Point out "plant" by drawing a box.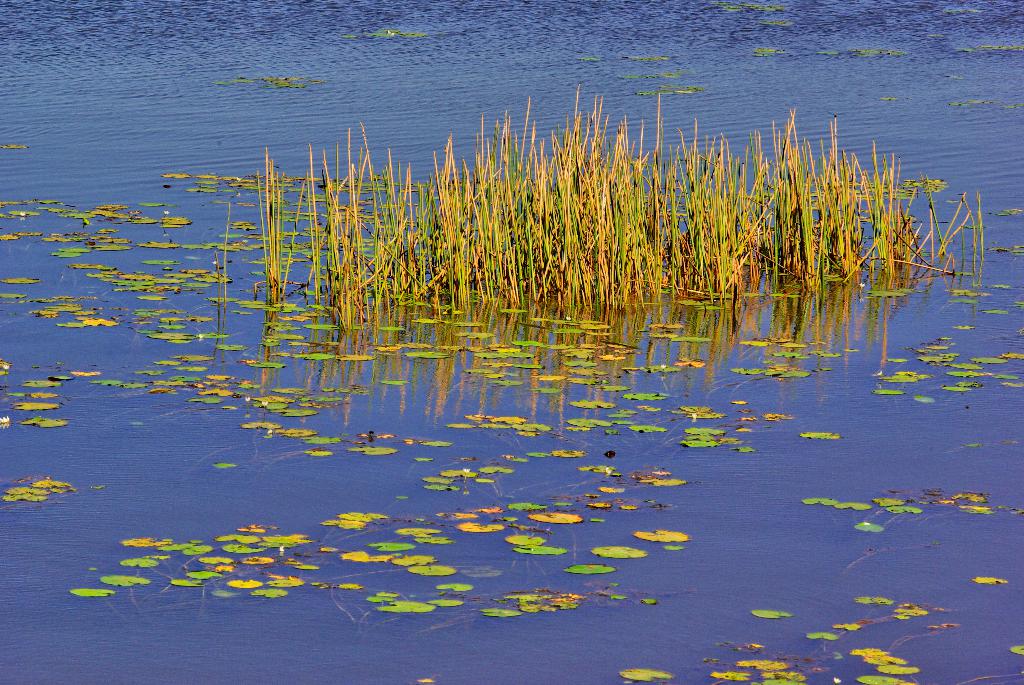
<bbox>715, 0, 792, 12</bbox>.
